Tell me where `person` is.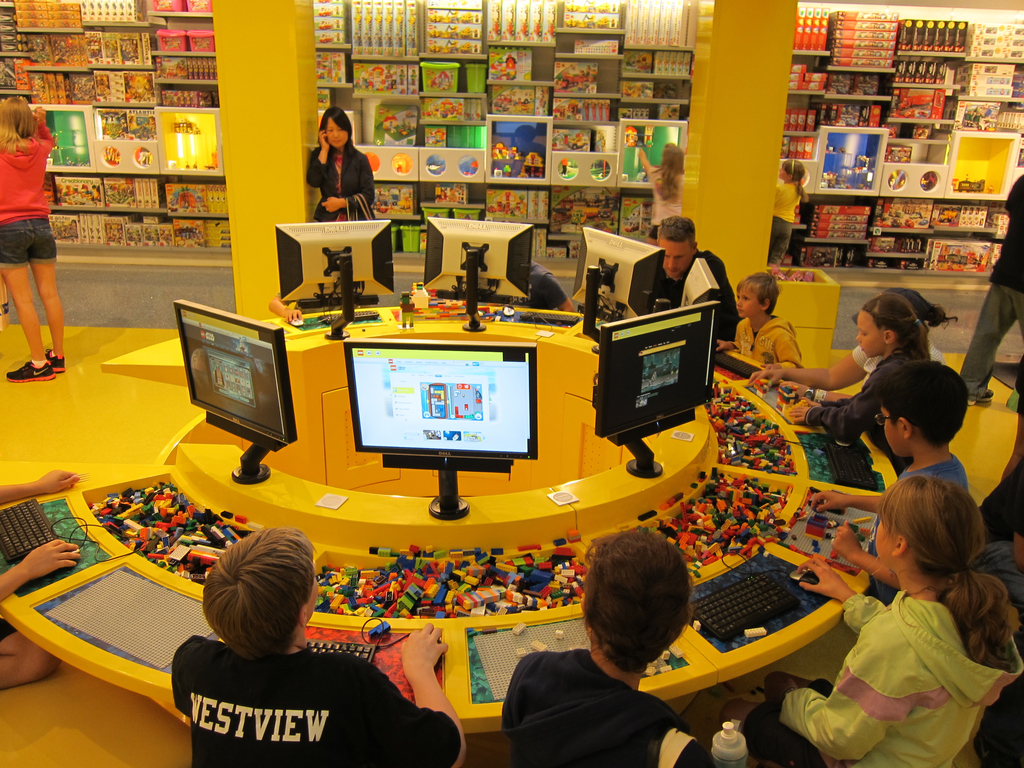
`person` is at {"left": 179, "top": 521, "right": 470, "bottom": 767}.
